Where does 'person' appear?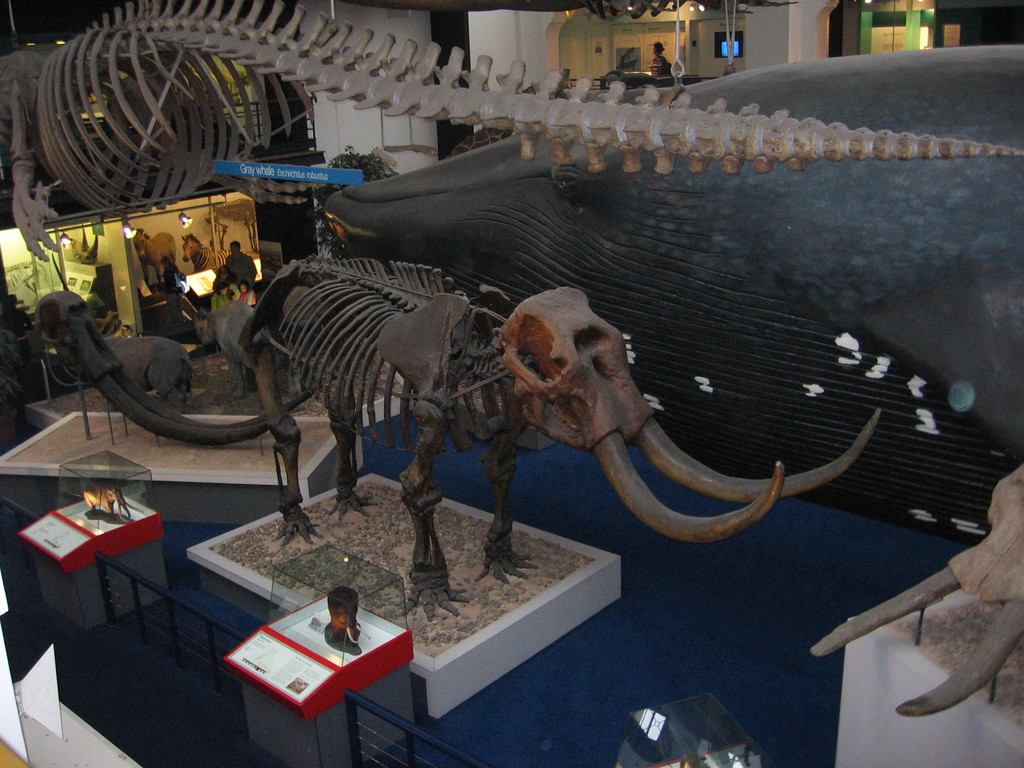
Appears at locate(645, 42, 676, 90).
